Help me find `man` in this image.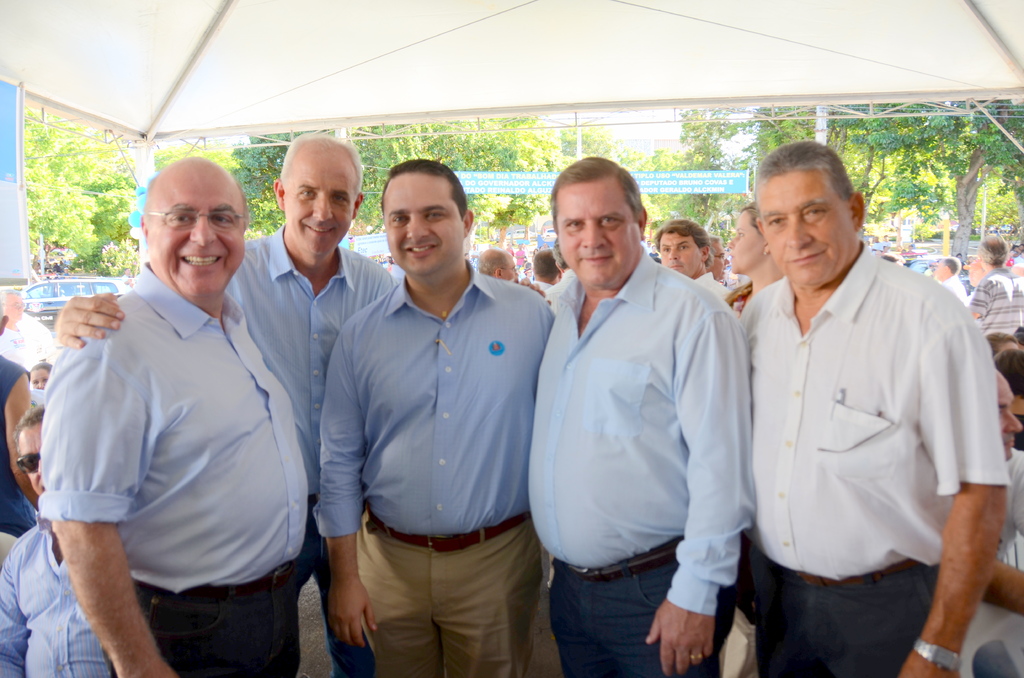
Found it: 931,252,967,299.
